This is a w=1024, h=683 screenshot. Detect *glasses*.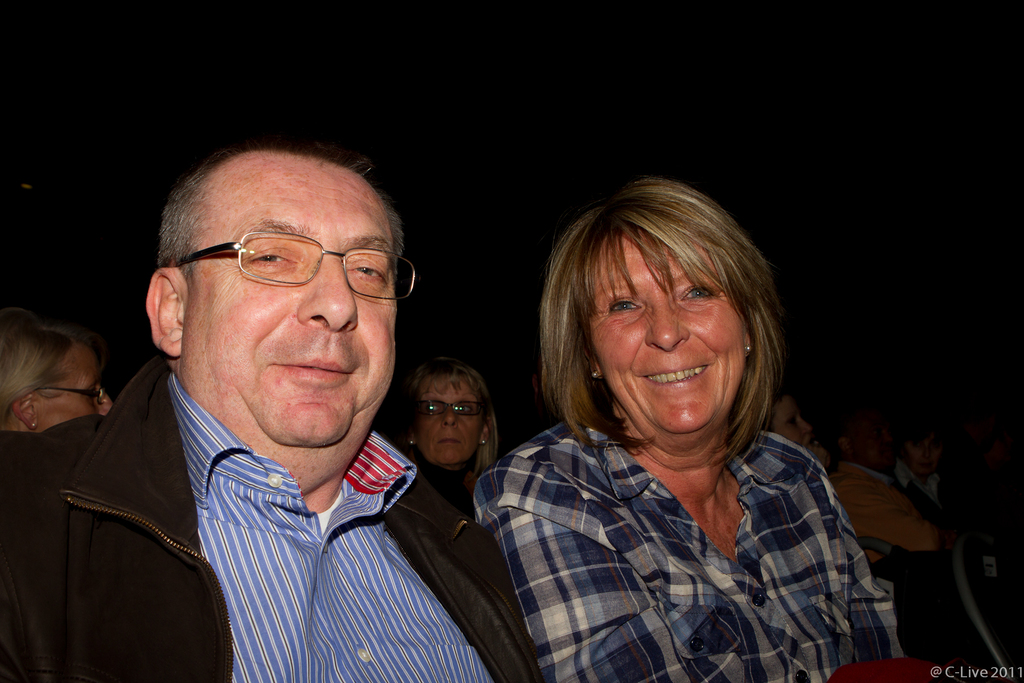
42 383 102 399.
